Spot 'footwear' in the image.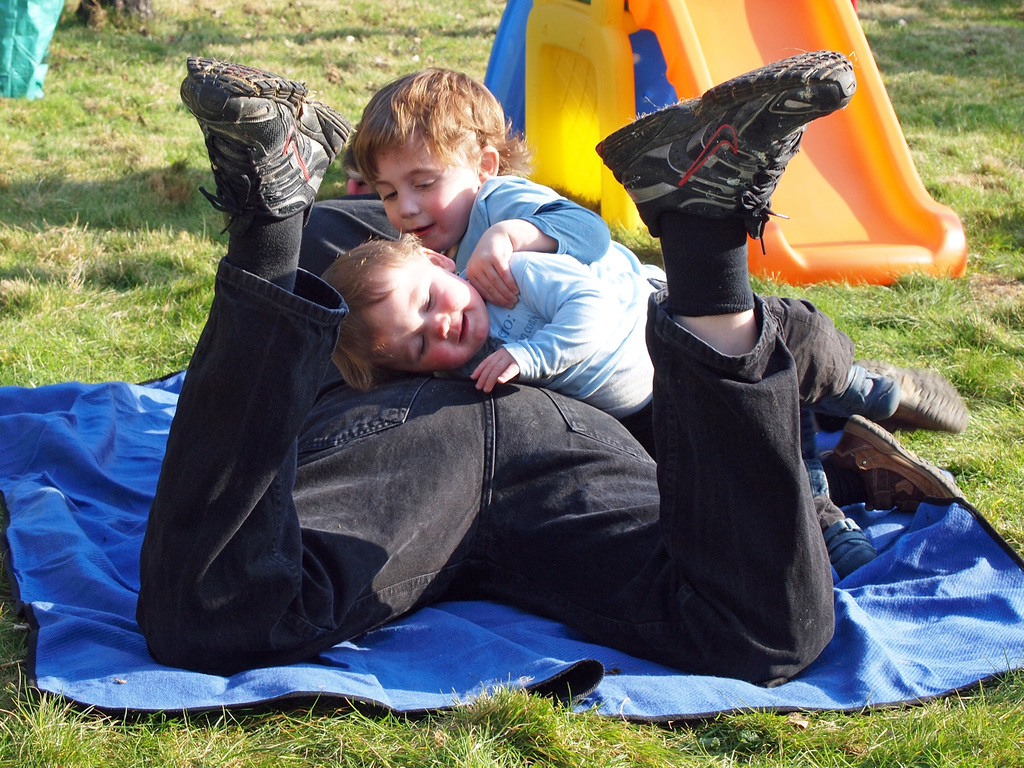
'footwear' found at [810,362,897,426].
